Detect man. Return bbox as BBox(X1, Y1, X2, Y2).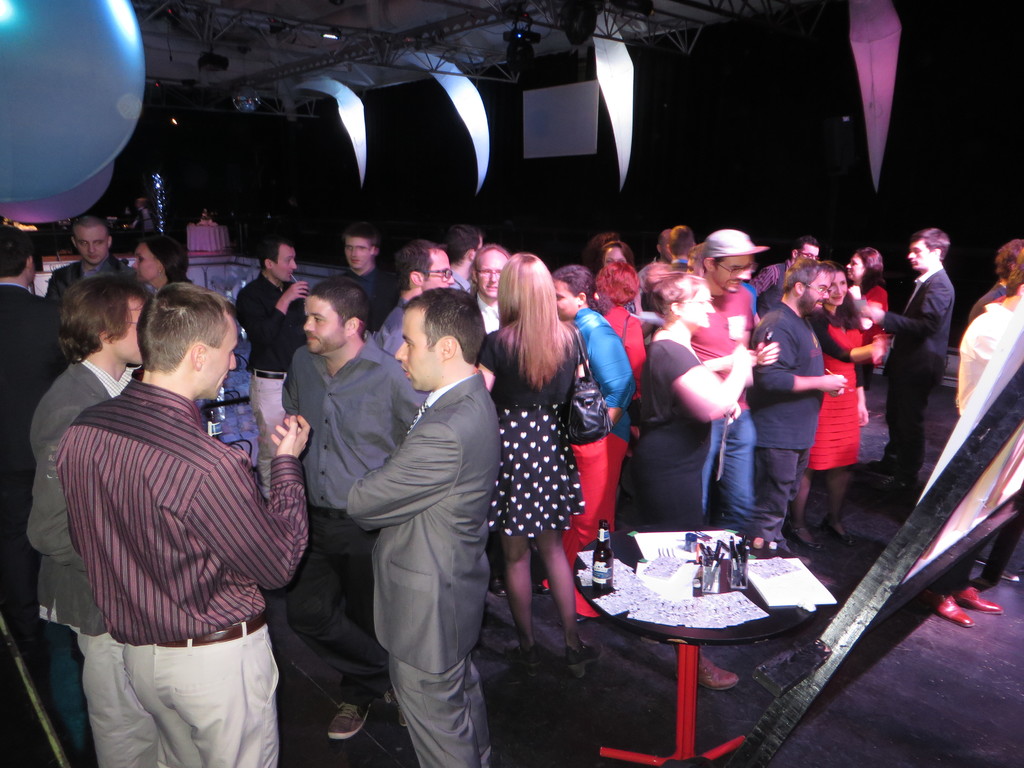
BBox(858, 225, 955, 499).
